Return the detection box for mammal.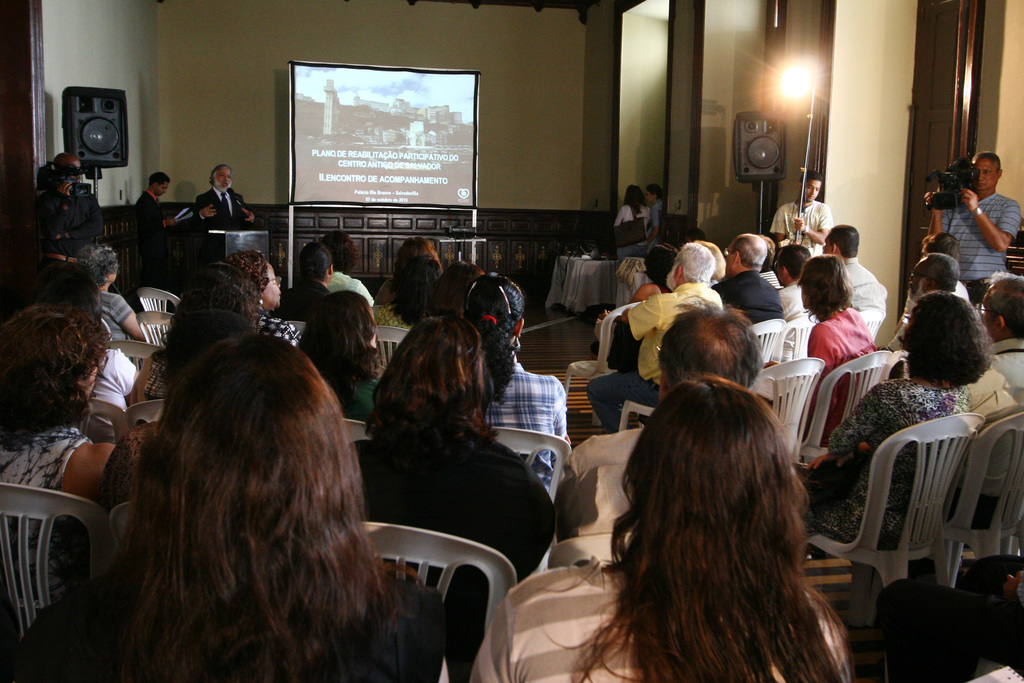
460, 372, 855, 682.
